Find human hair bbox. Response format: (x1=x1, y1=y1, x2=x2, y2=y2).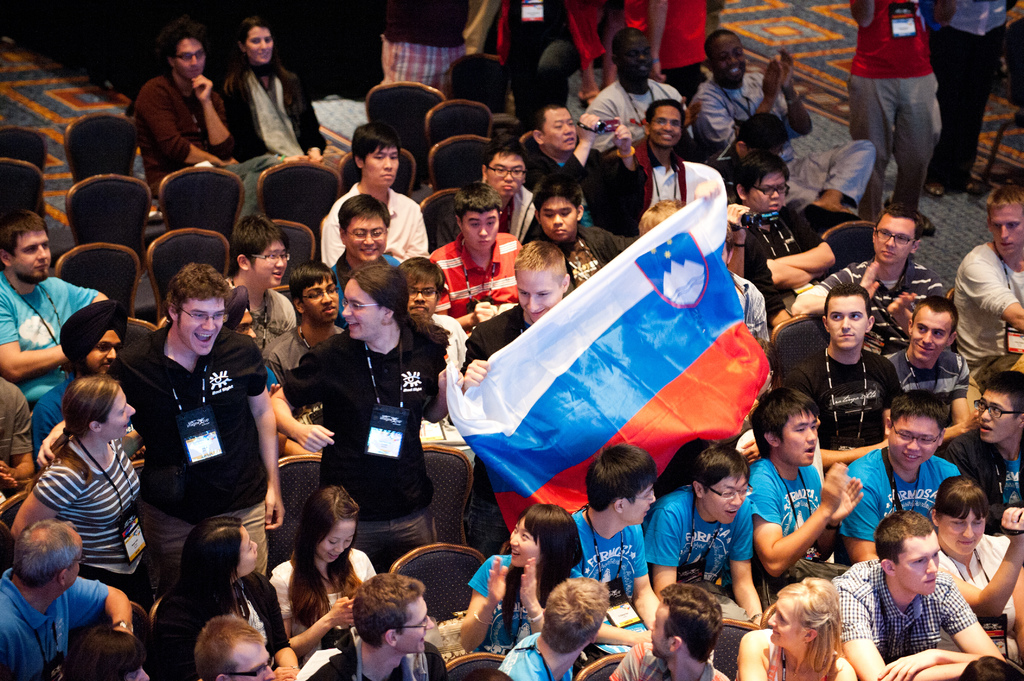
(x1=190, y1=616, x2=262, y2=680).
